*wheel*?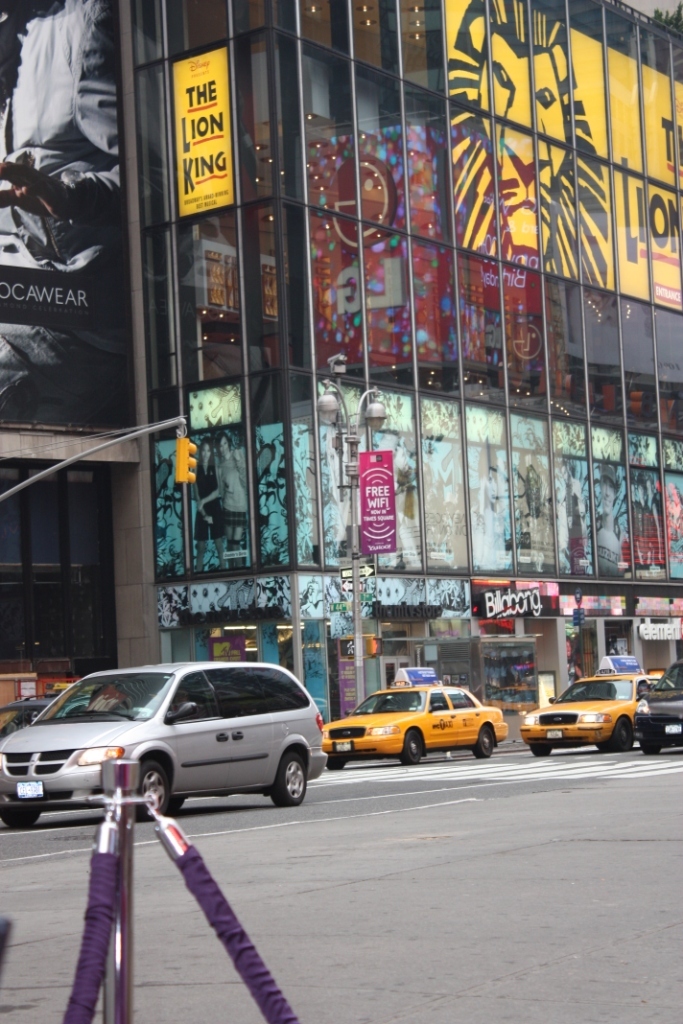
(640,739,660,758)
